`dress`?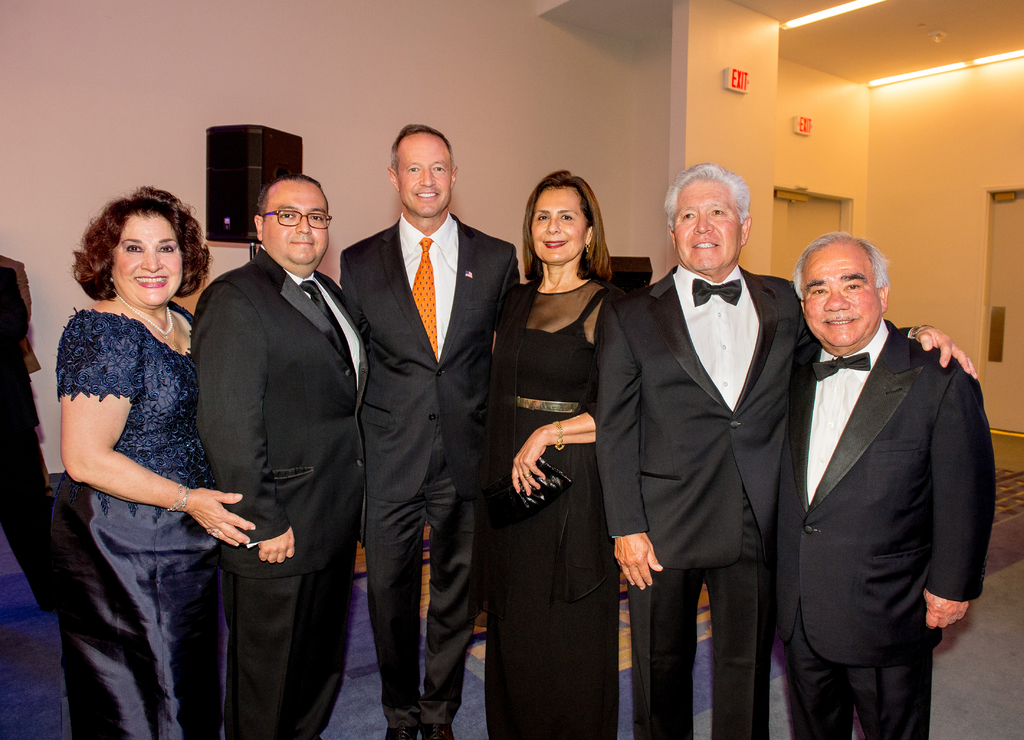
bbox=(487, 281, 617, 739)
